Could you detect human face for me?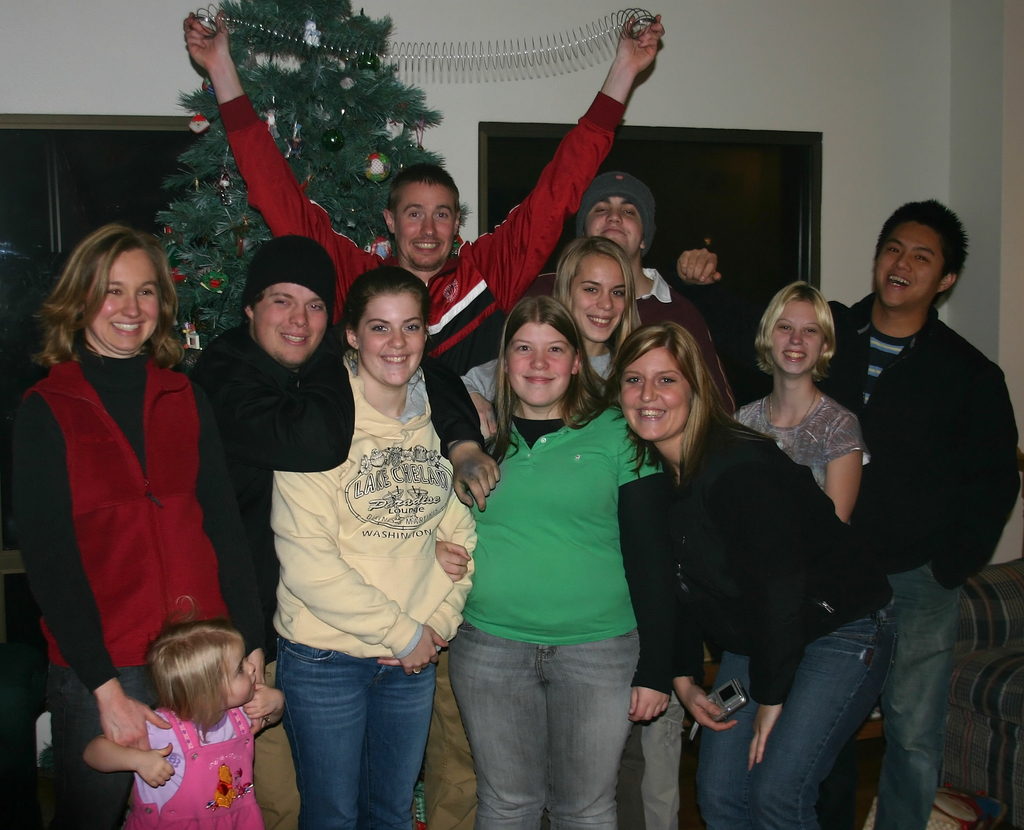
Detection result: {"x1": 568, "y1": 257, "x2": 632, "y2": 341}.
